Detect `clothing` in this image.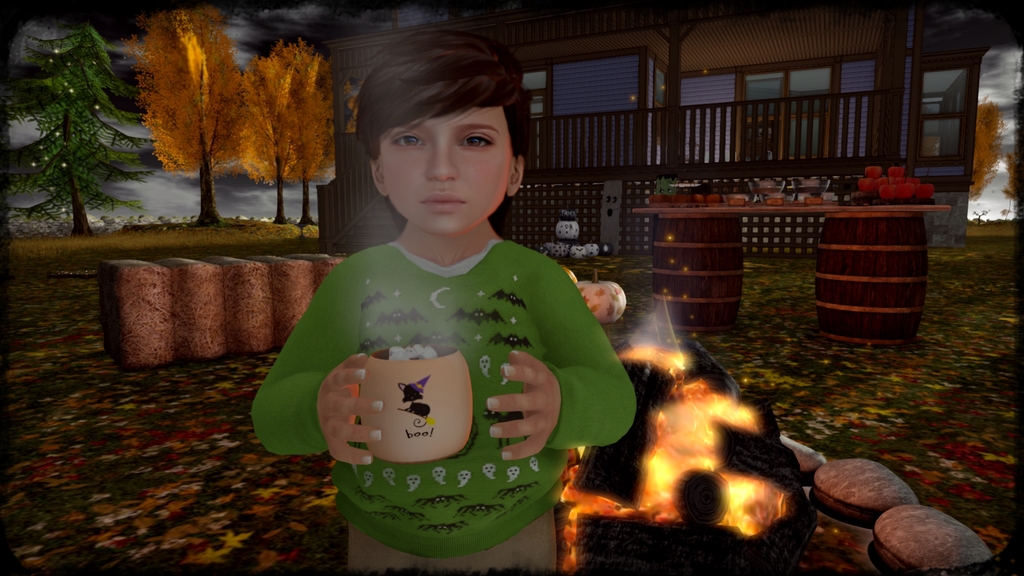
Detection: (left=251, top=236, right=637, bottom=569).
